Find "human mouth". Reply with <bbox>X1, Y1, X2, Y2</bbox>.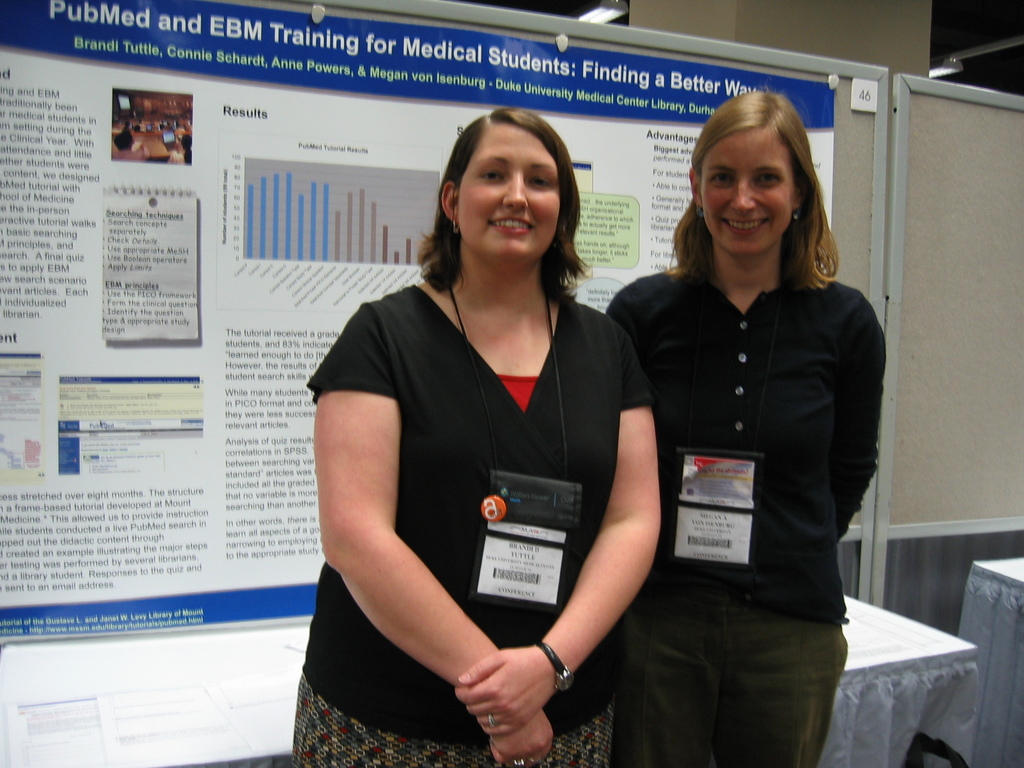
<bbox>718, 219, 772, 241</bbox>.
